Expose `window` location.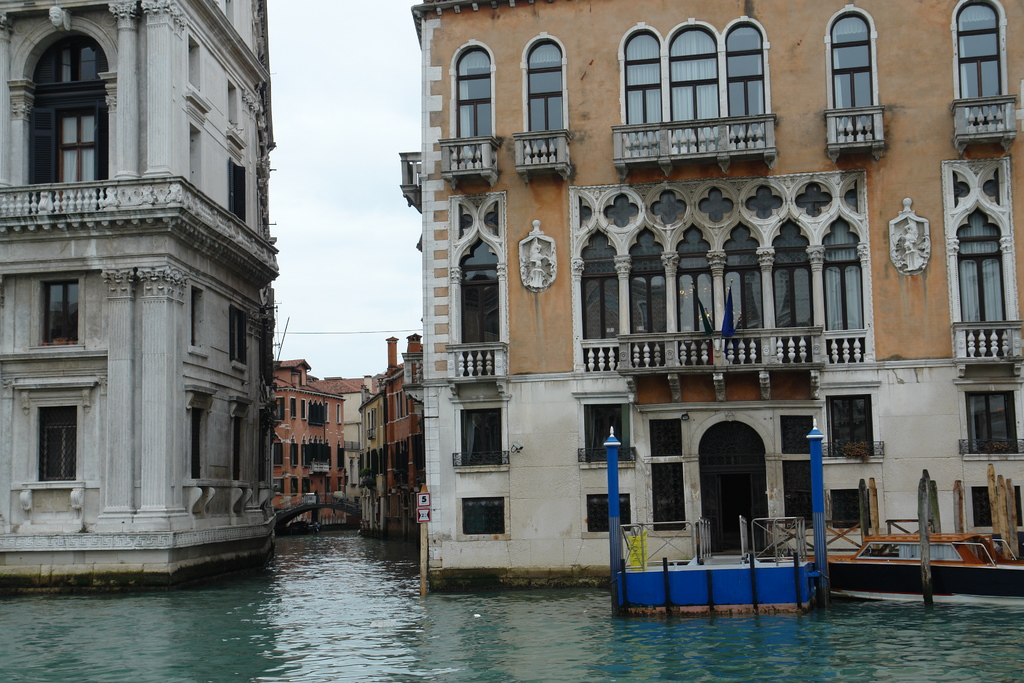
Exposed at (x1=837, y1=15, x2=881, y2=139).
